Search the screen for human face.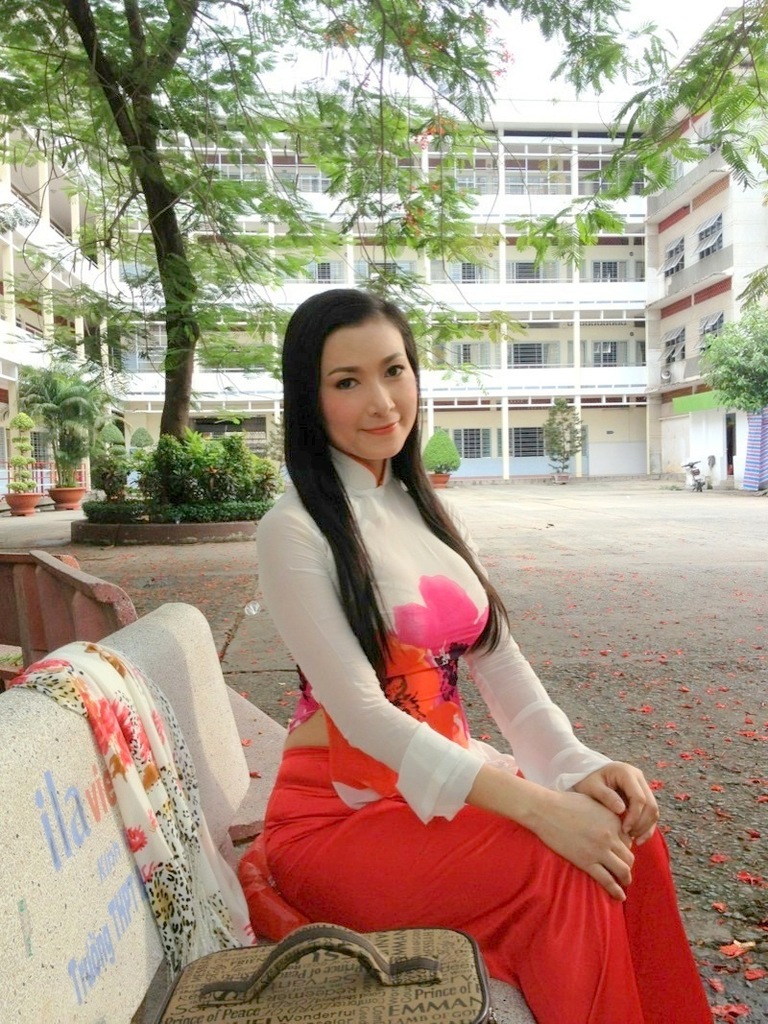
Found at 316,310,415,453.
